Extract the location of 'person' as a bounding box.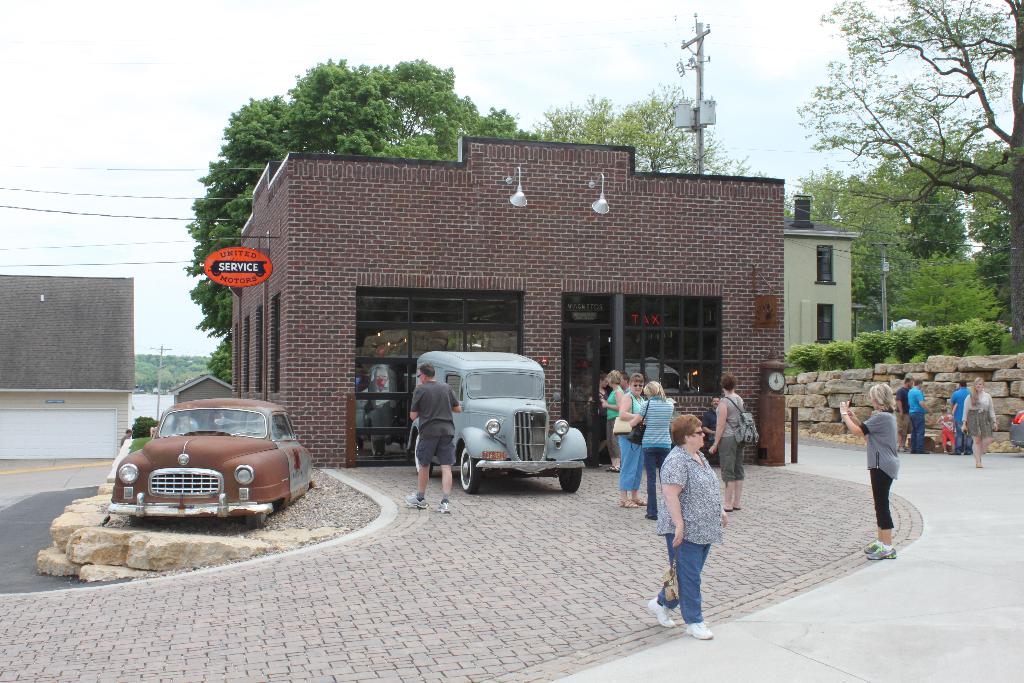
x1=938, y1=400, x2=955, y2=452.
